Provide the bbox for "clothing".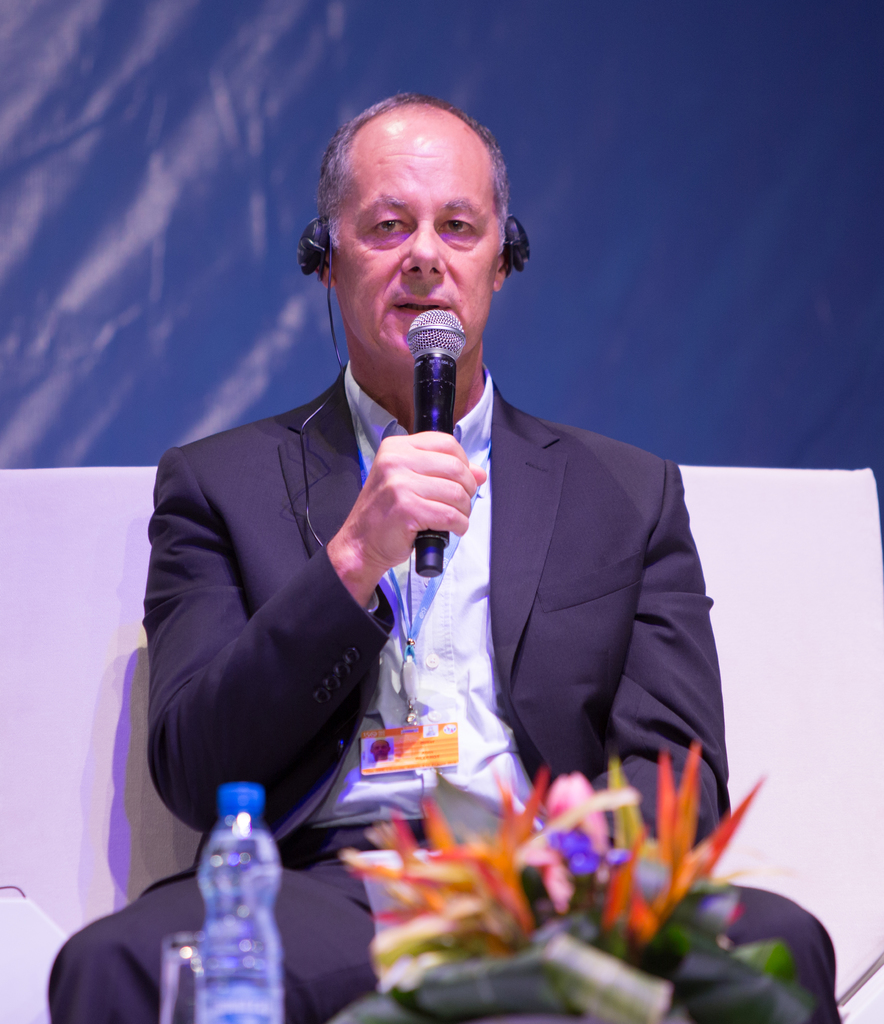
BBox(125, 330, 568, 856).
